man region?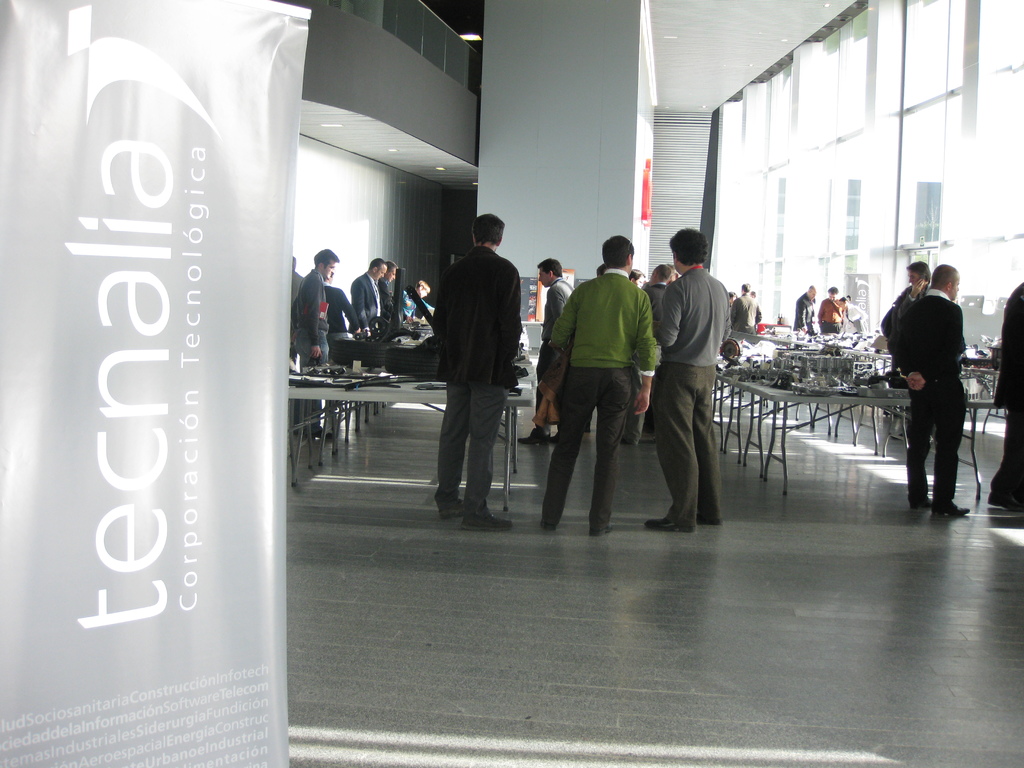
[left=644, top=261, right=675, bottom=318]
